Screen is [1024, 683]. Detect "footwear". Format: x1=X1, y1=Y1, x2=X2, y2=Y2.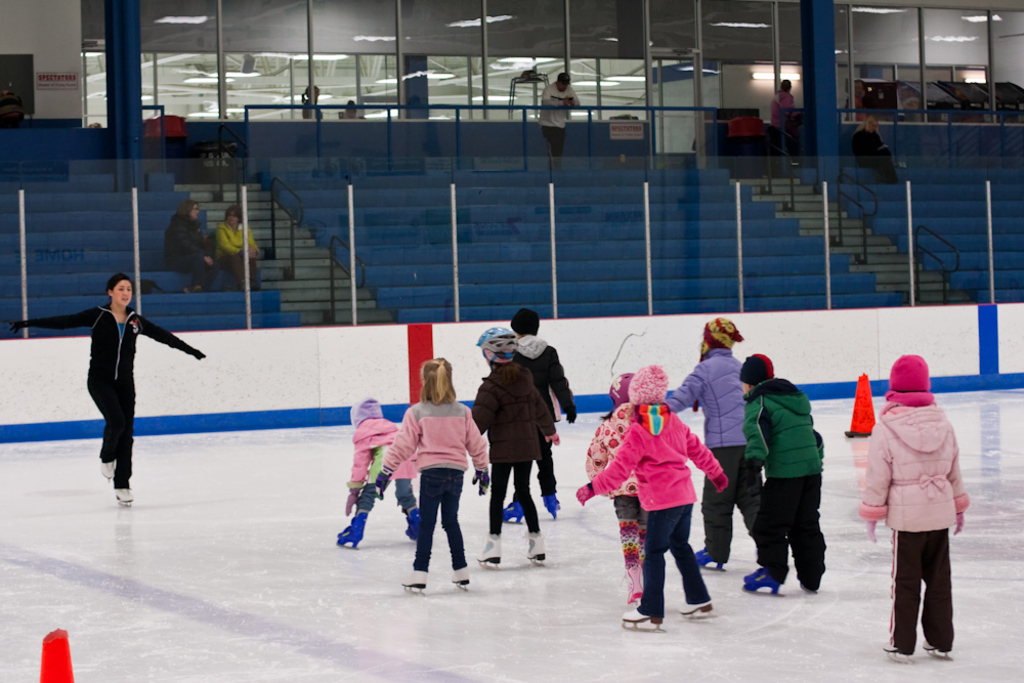
x1=879, y1=632, x2=915, y2=663.
